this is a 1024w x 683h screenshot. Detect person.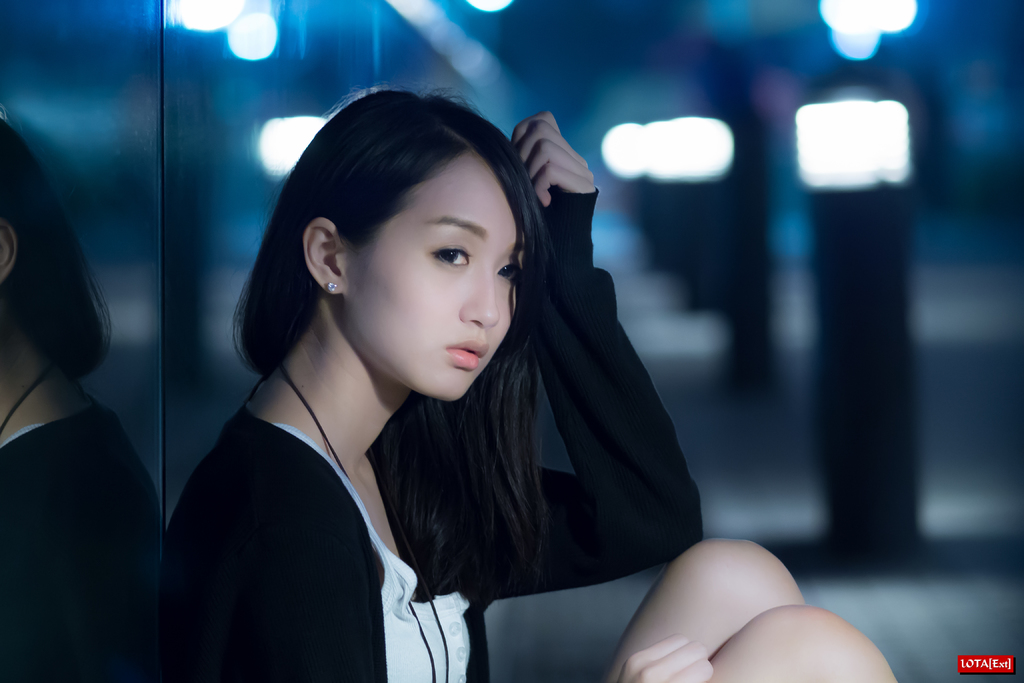
(158,88,895,682).
